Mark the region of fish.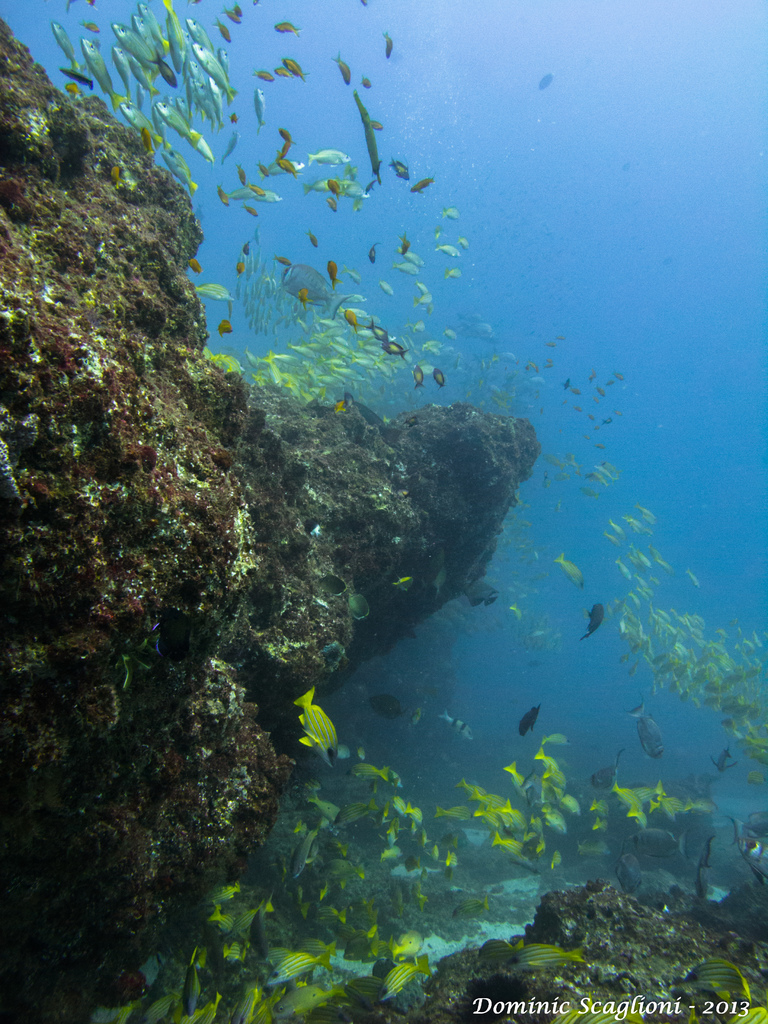
Region: left=742, top=765, right=767, bottom=783.
